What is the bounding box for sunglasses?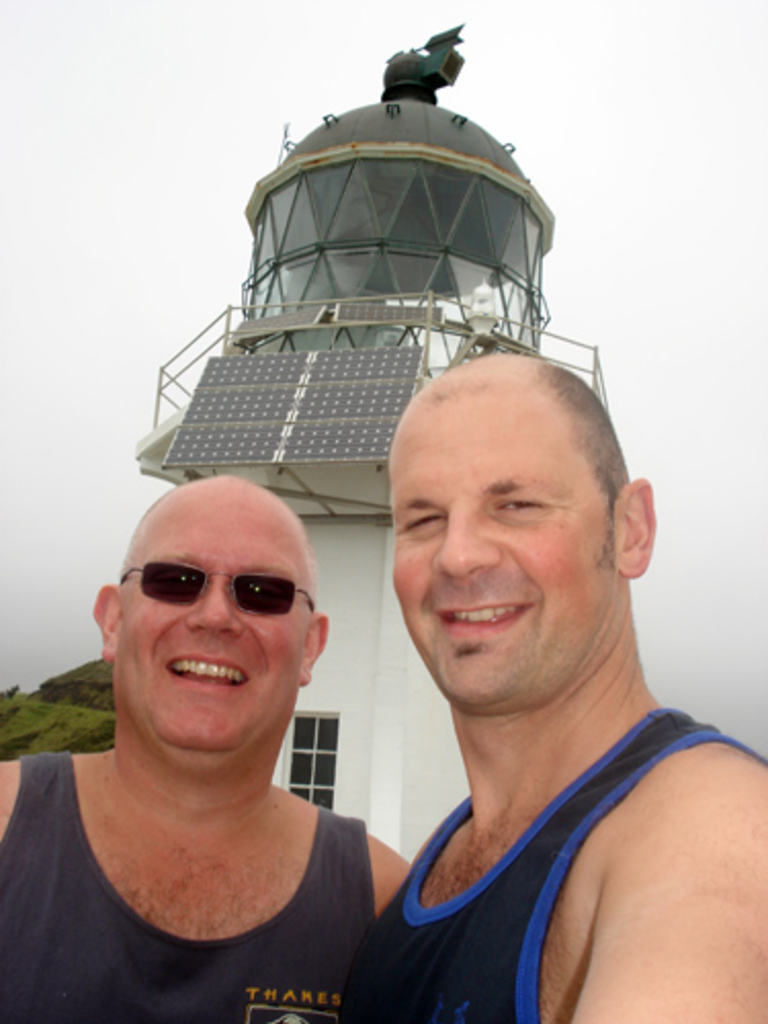
(119, 561, 317, 616).
